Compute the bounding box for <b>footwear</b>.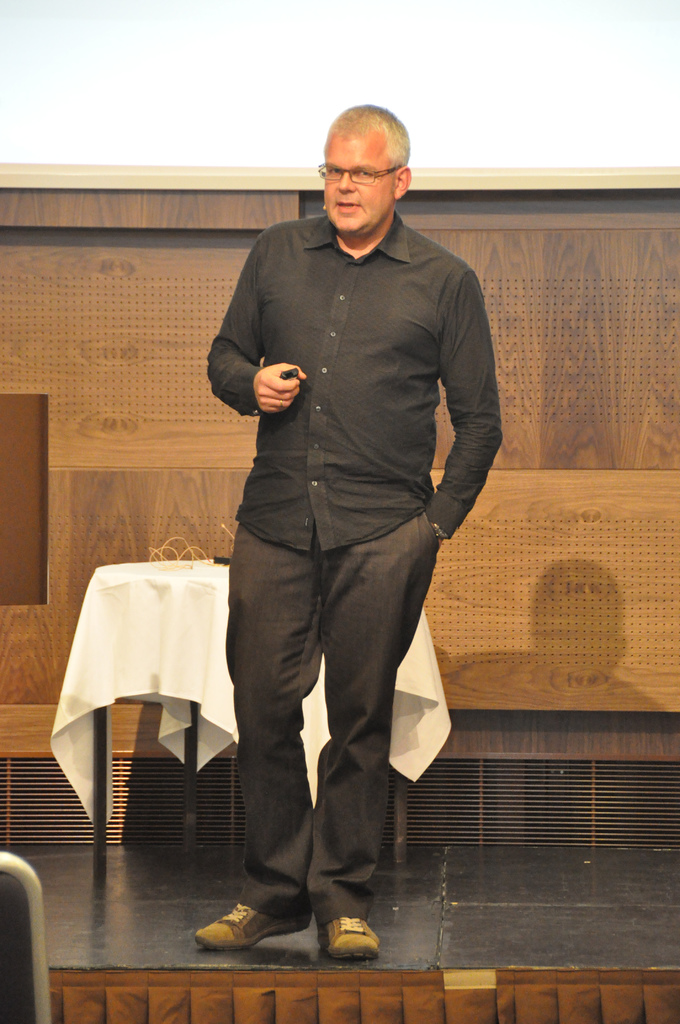
bbox(199, 904, 313, 949).
